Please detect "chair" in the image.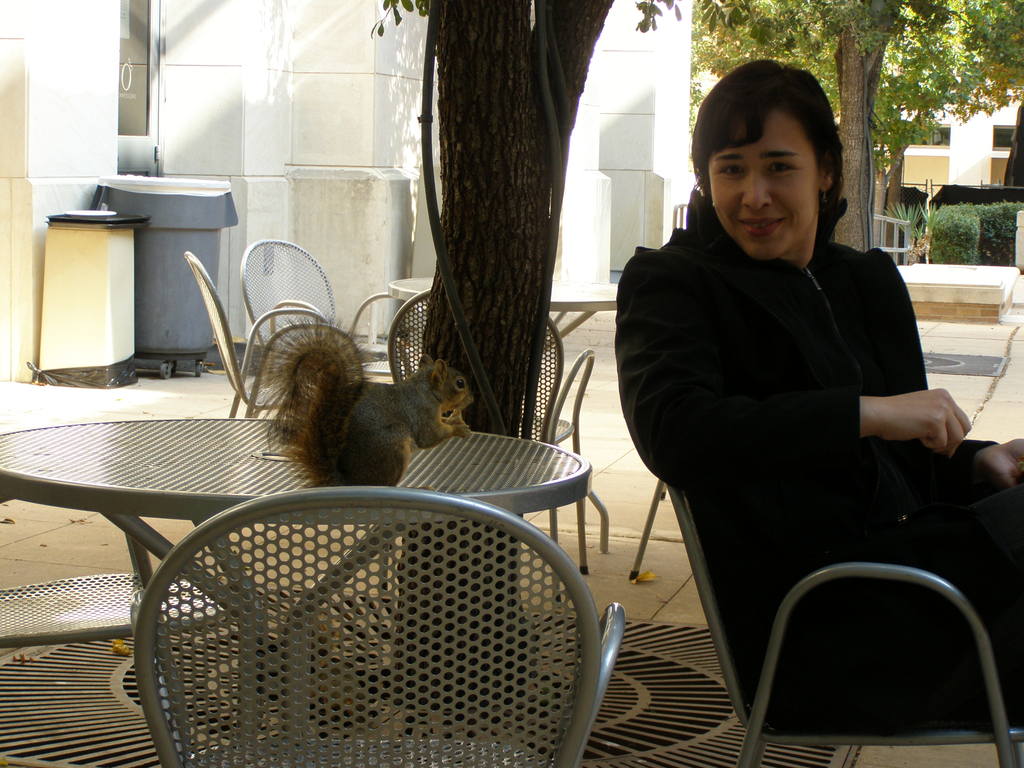
{"x1": 177, "y1": 252, "x2": 282, "y2": 415}.
